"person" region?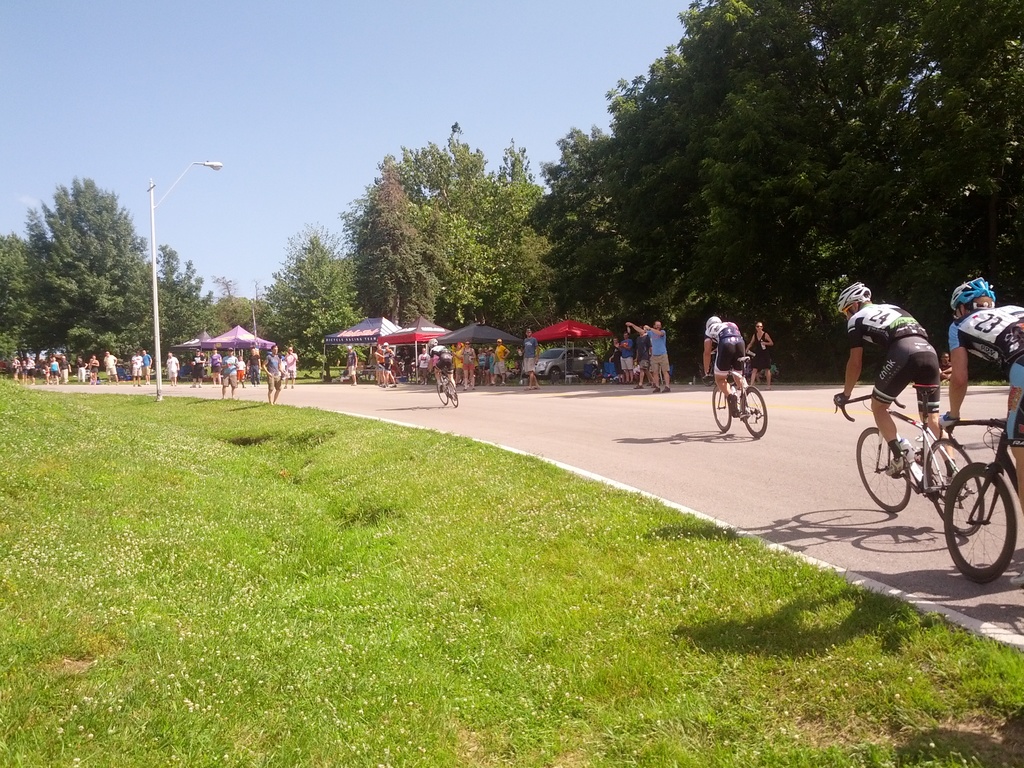
box(345, 345, 358, 387)
